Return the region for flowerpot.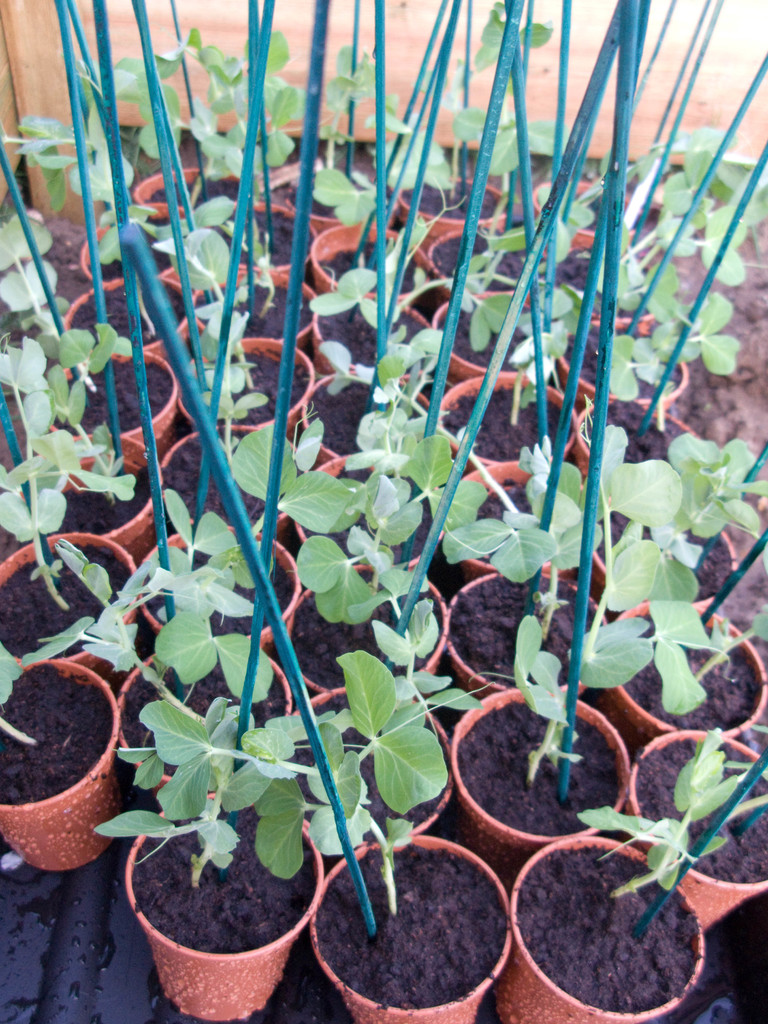
[x1=543, y1=239, x2=663, y2=314].
